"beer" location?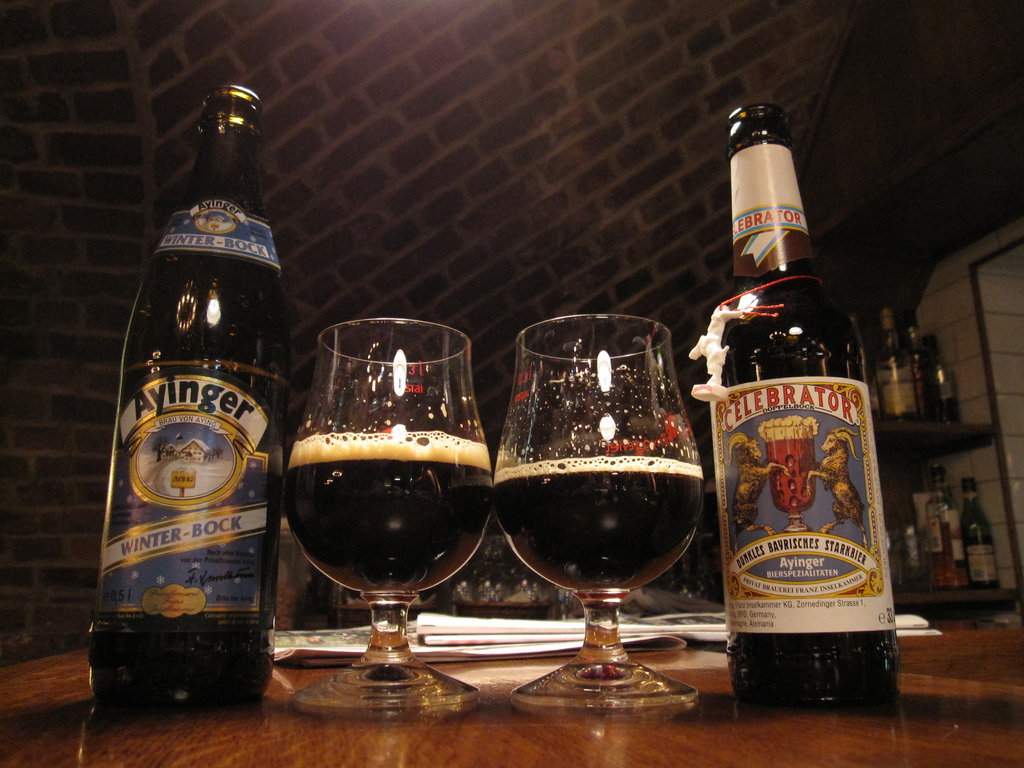
483:457:707:611
